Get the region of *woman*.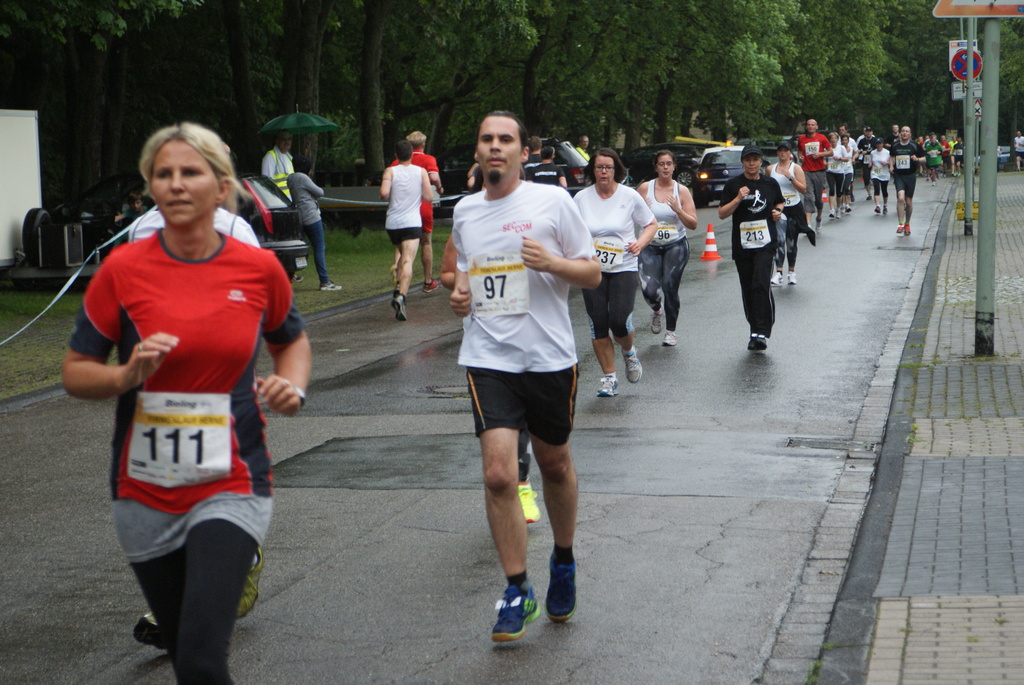
{"left": 761, "top": 143, "right": 811, "bottom": 288}.
